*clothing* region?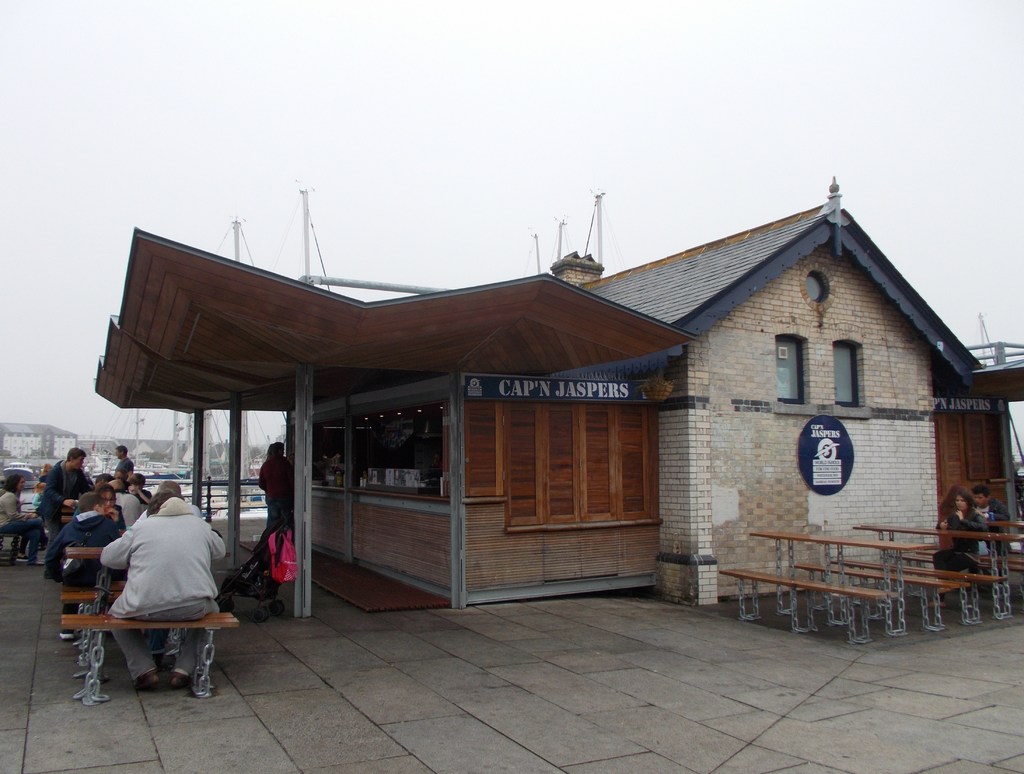
box(933, 508, 986, 589)
